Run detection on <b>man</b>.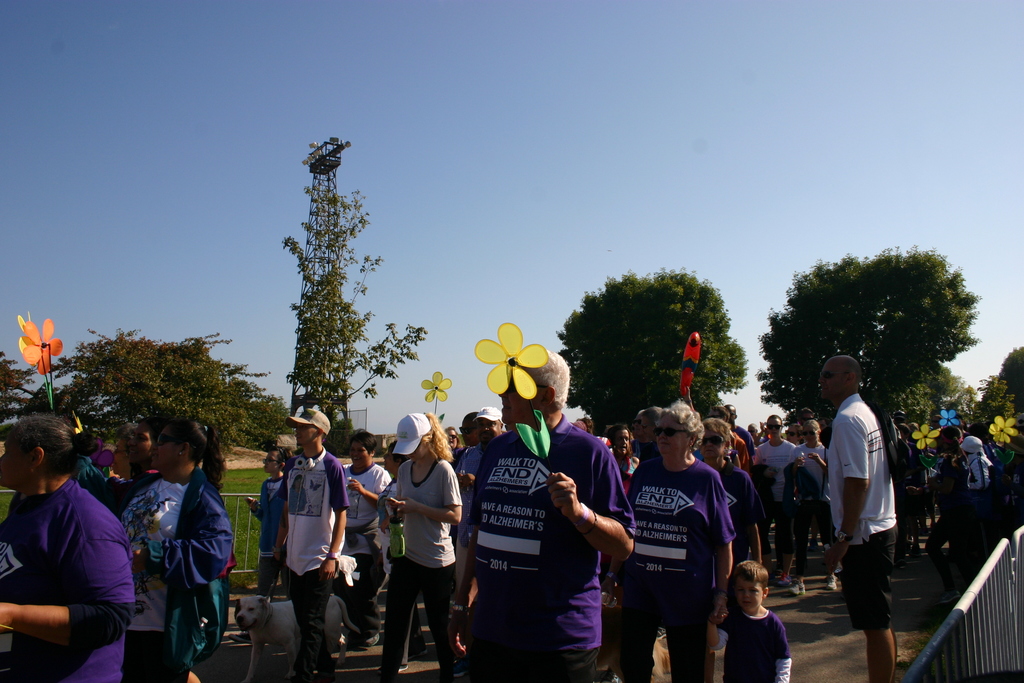
Result: (left=269, top=411, right=347, bottom=682).
